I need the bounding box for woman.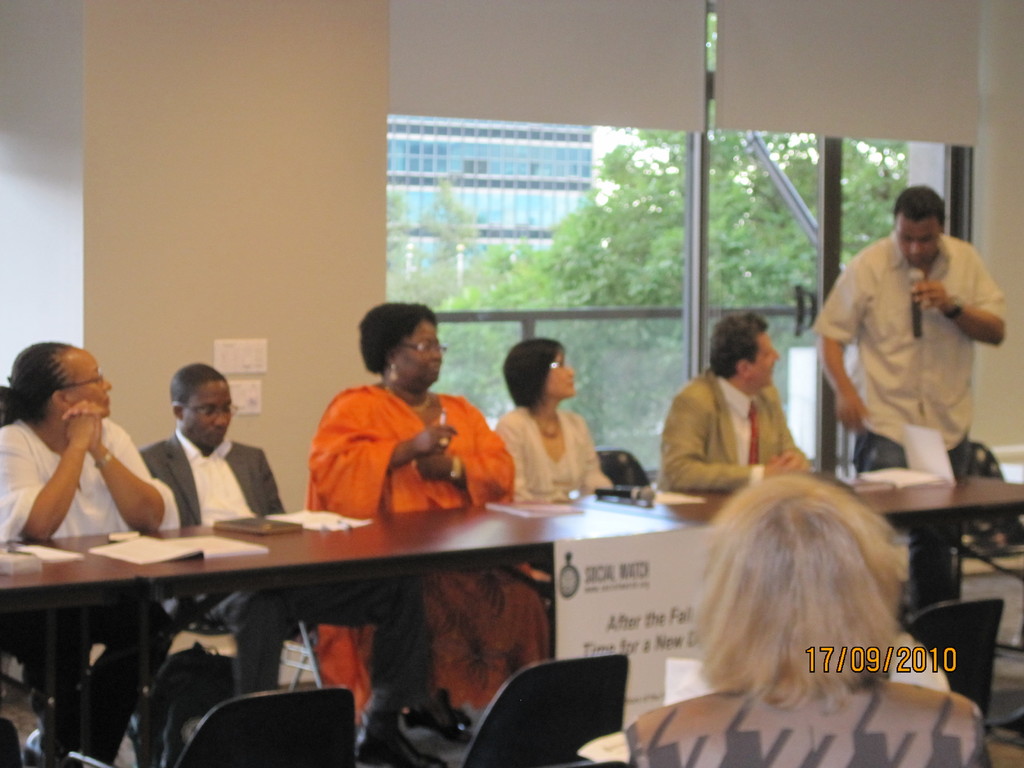
Here it is: pyautogui.locateOnScreen(0, 346, 176, 762).
